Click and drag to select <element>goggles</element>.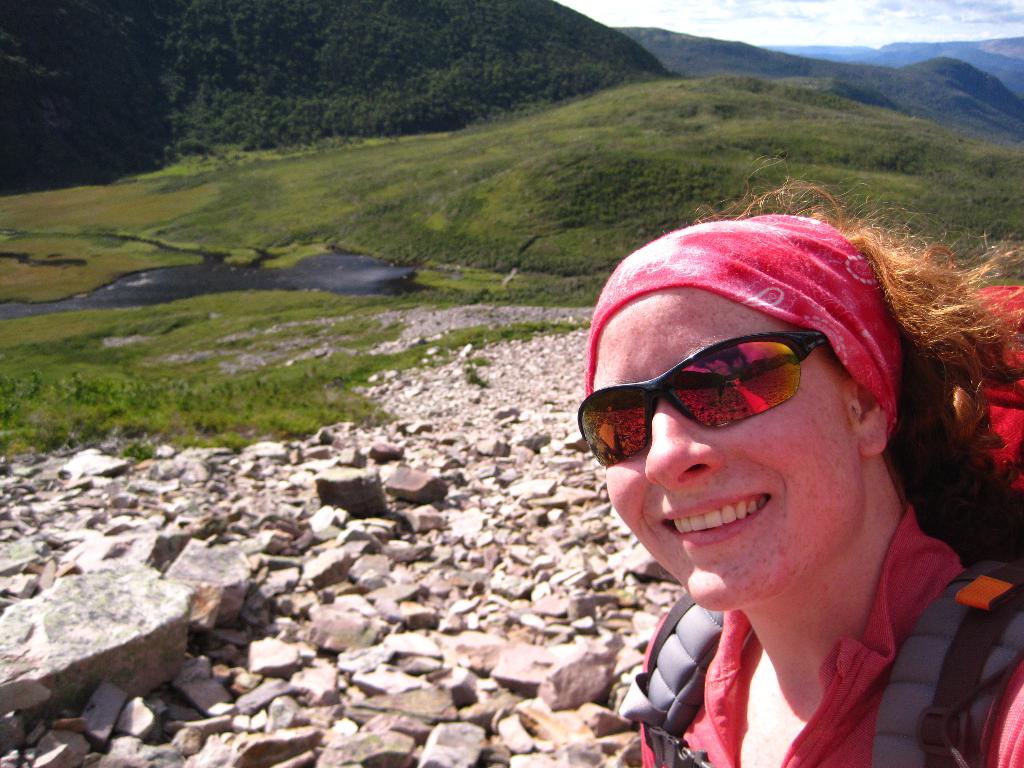
Selection: [598,332,881,460].
